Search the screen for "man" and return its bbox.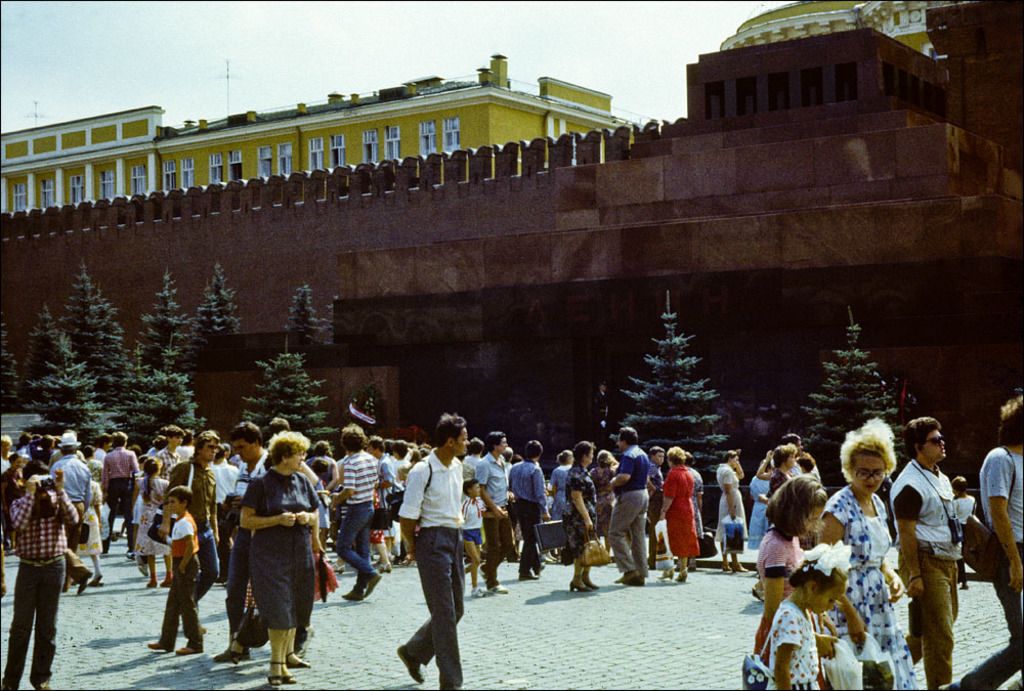
Found: detection(474, 430, 510, 592).
